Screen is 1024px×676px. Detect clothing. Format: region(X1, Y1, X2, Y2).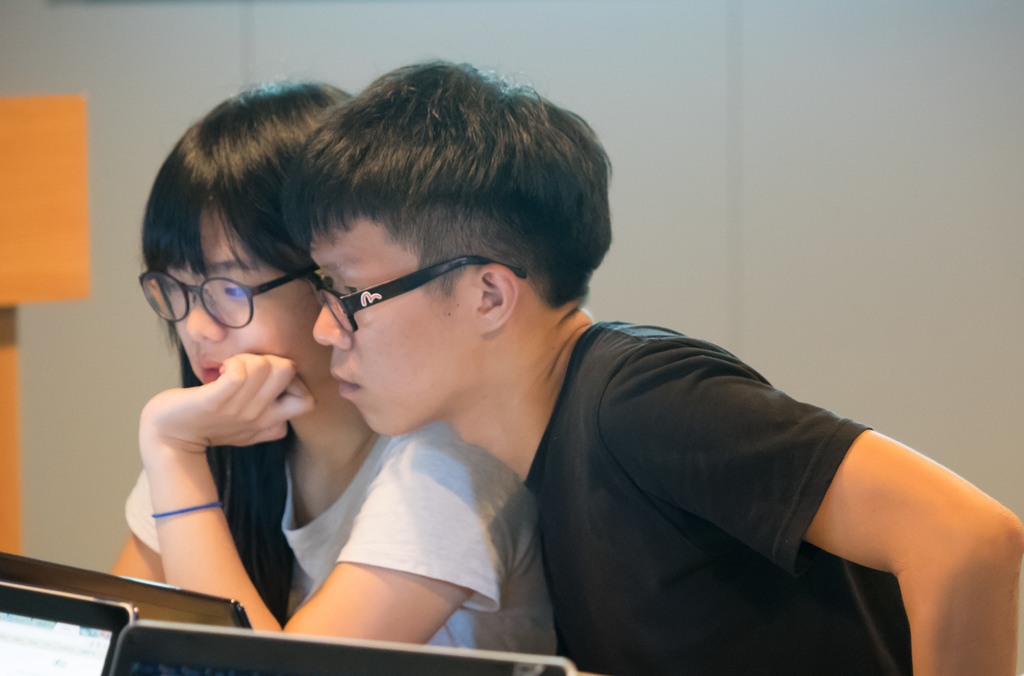
region(120, 422, 556, 675).
